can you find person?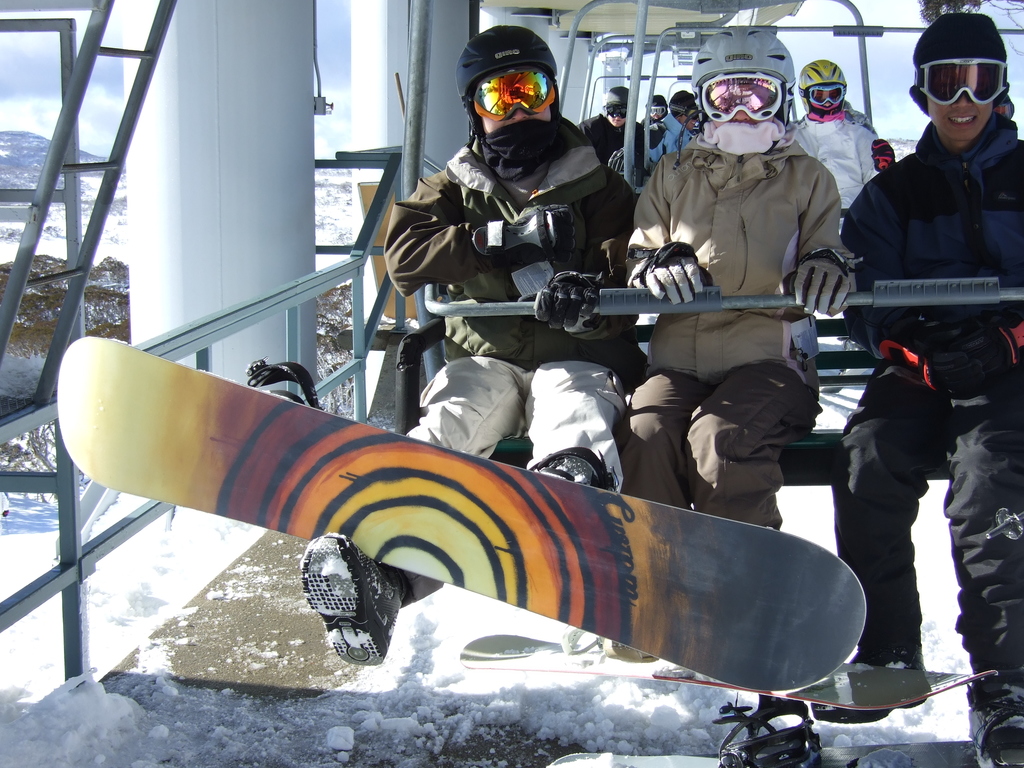
Yes, bounding box: bbox(625, 53, 842, 582).
